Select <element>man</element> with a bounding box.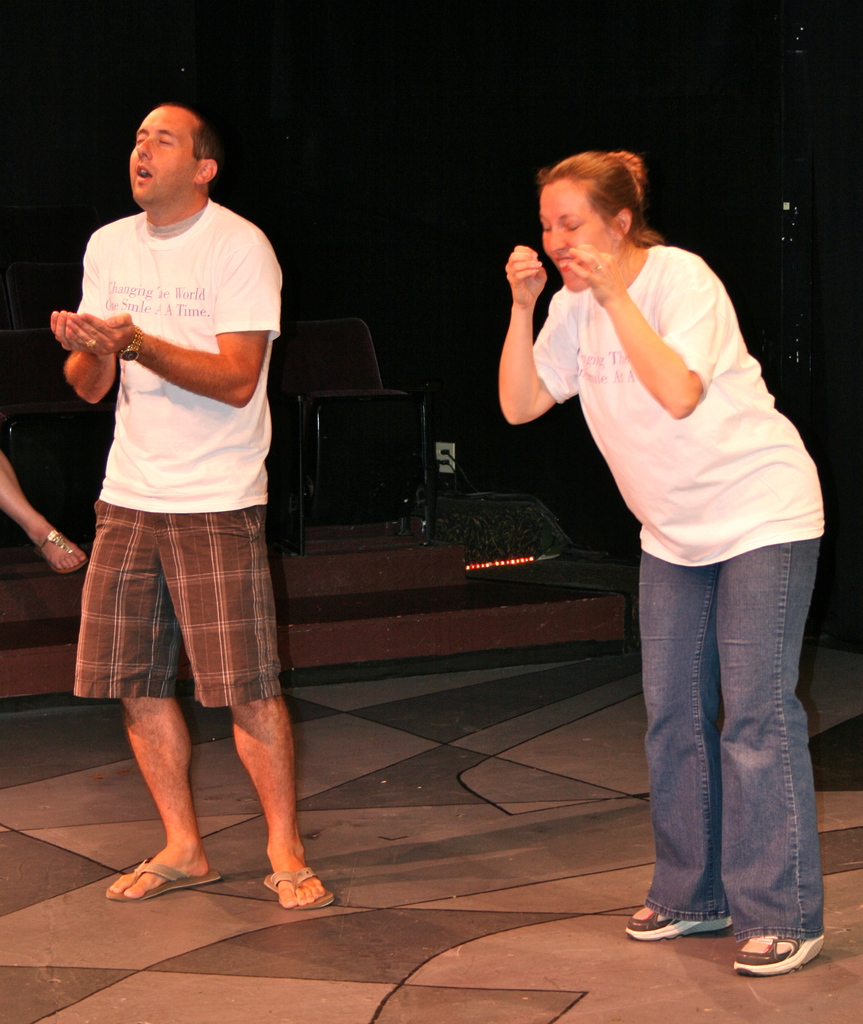
[left=47, top=29, right=311, bottom=912].
